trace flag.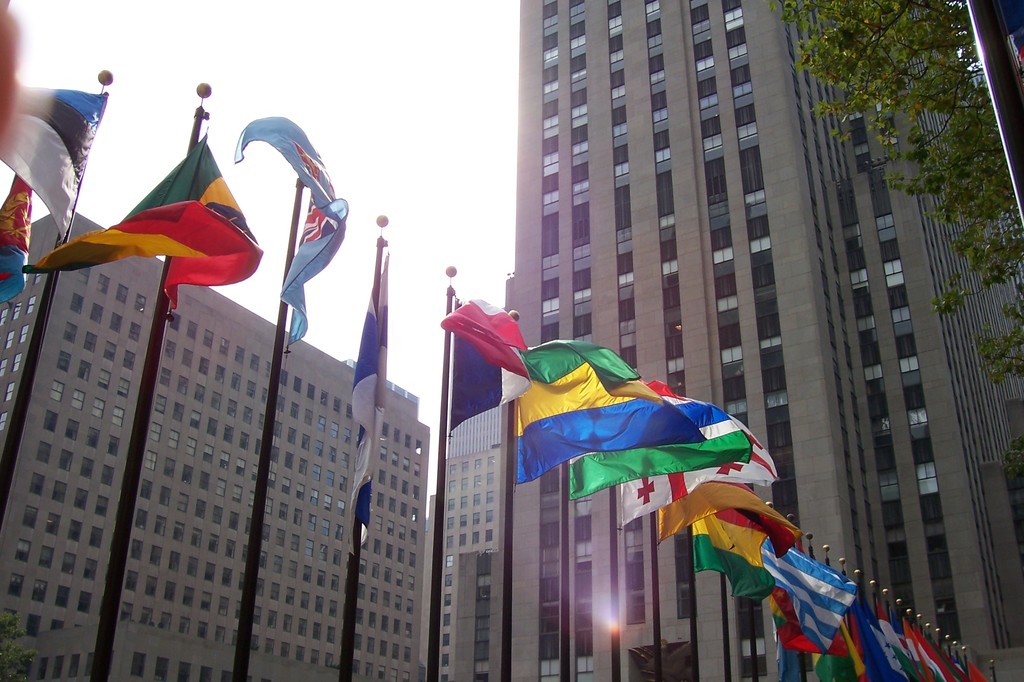
Traced to detection(511, 333, 758, 486).
